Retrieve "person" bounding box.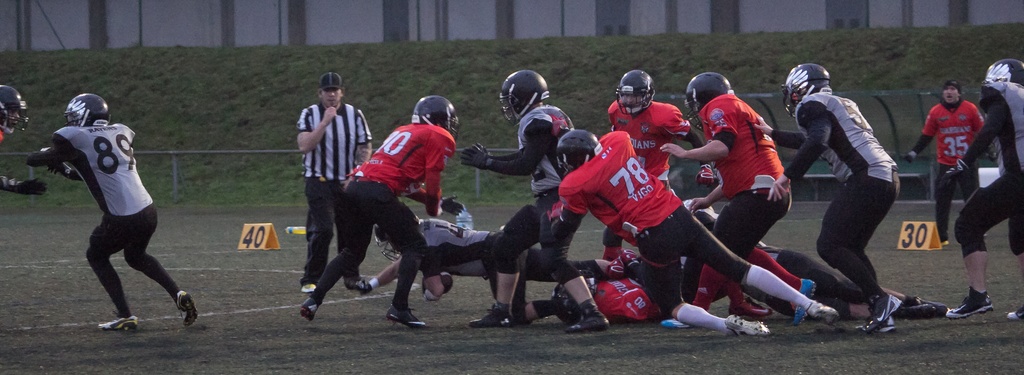
Bounding box: <region>294, 88, 460, 329</region>.
